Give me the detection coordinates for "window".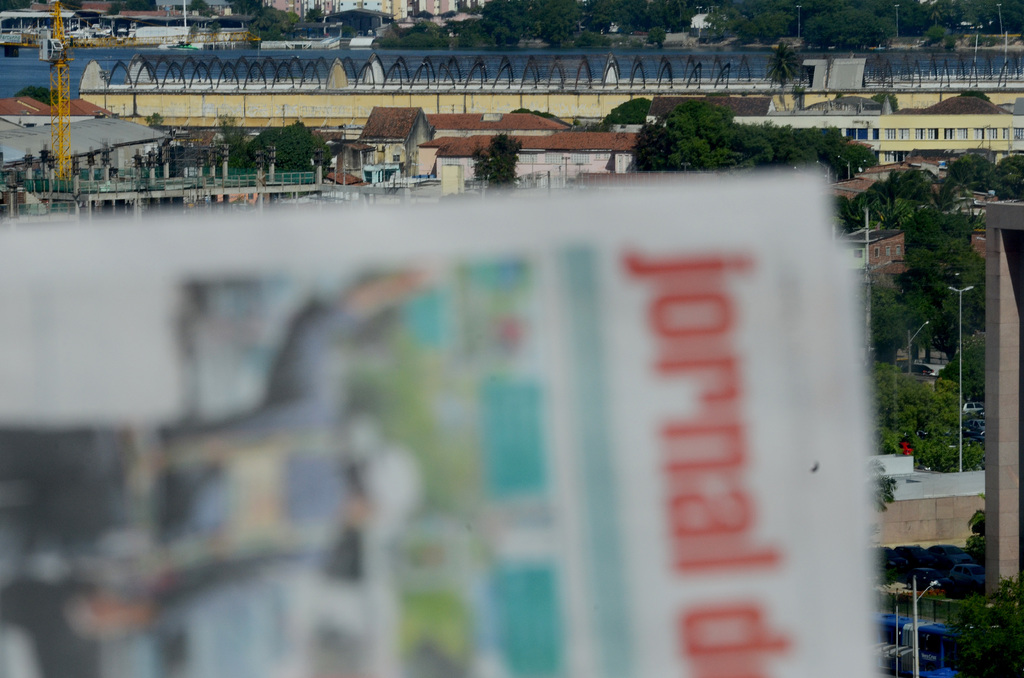
bbox=[391, 156, 399, 157].
